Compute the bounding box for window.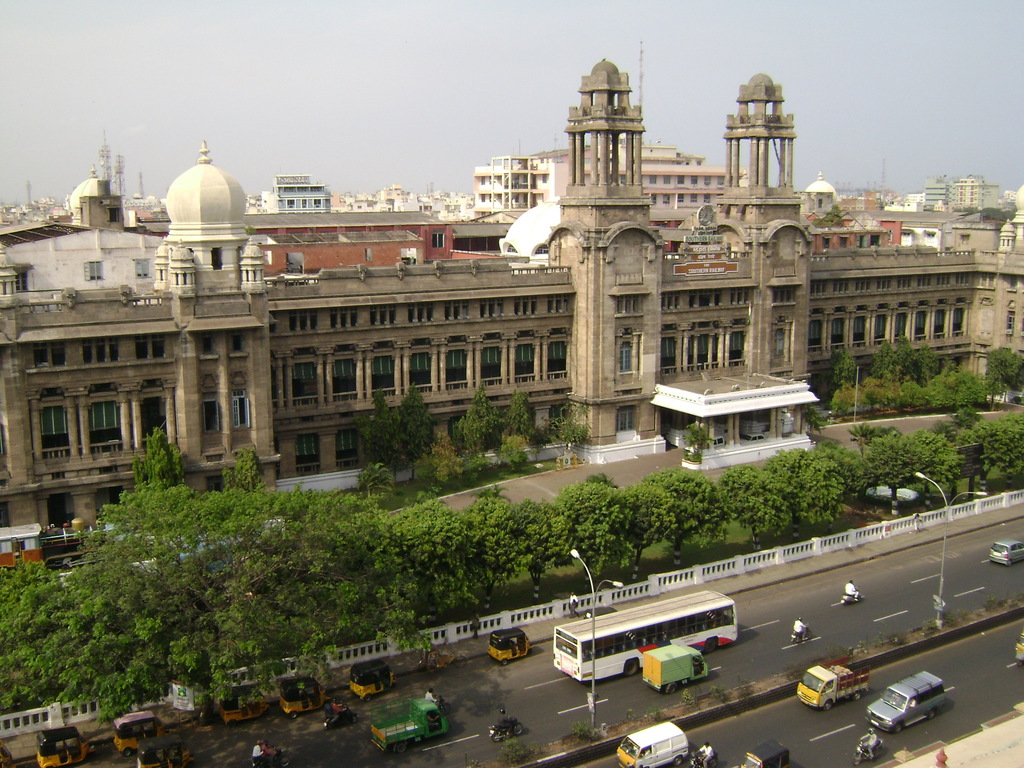
[x1=440, y1=302, x2=464, y2=317].
